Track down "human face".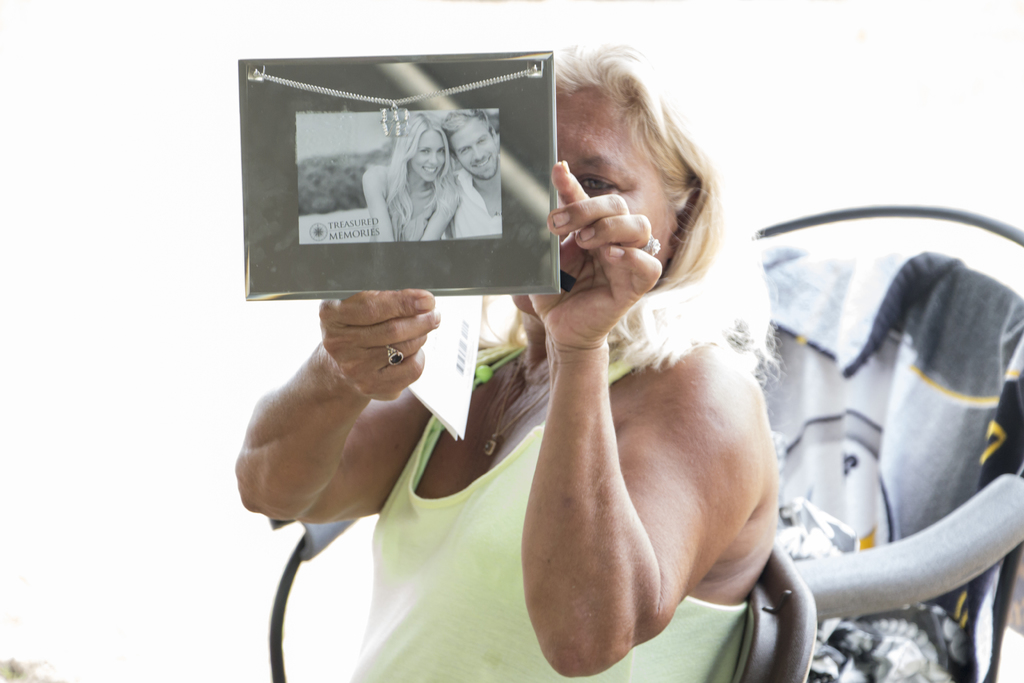
Tracked to (509, 83, 675, 319).
